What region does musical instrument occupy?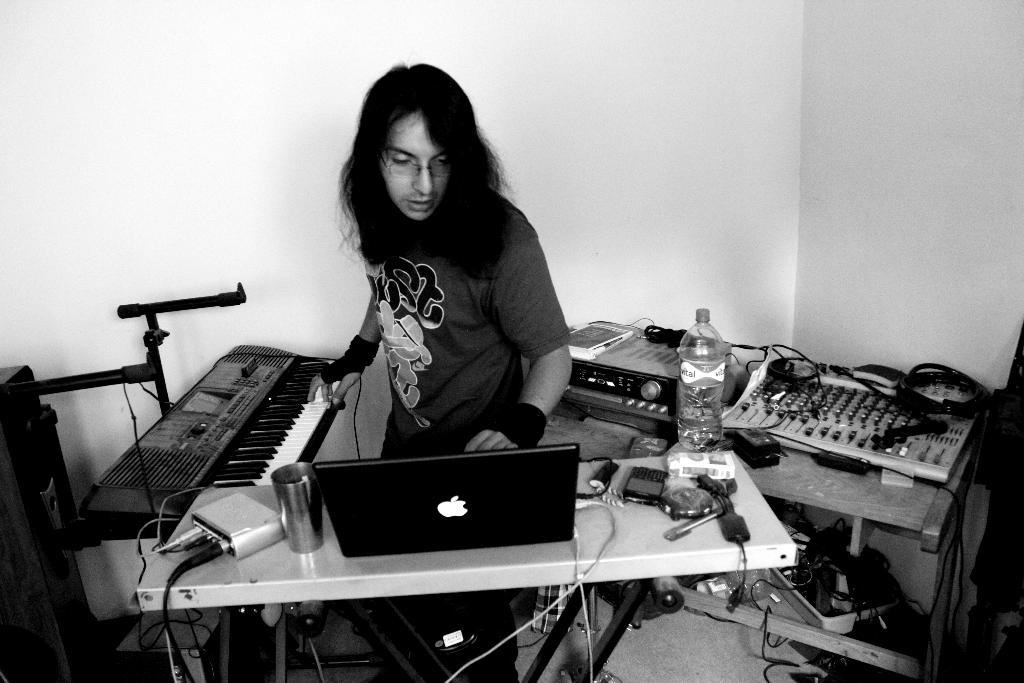
bbox=(72, 298, 434, 543).
